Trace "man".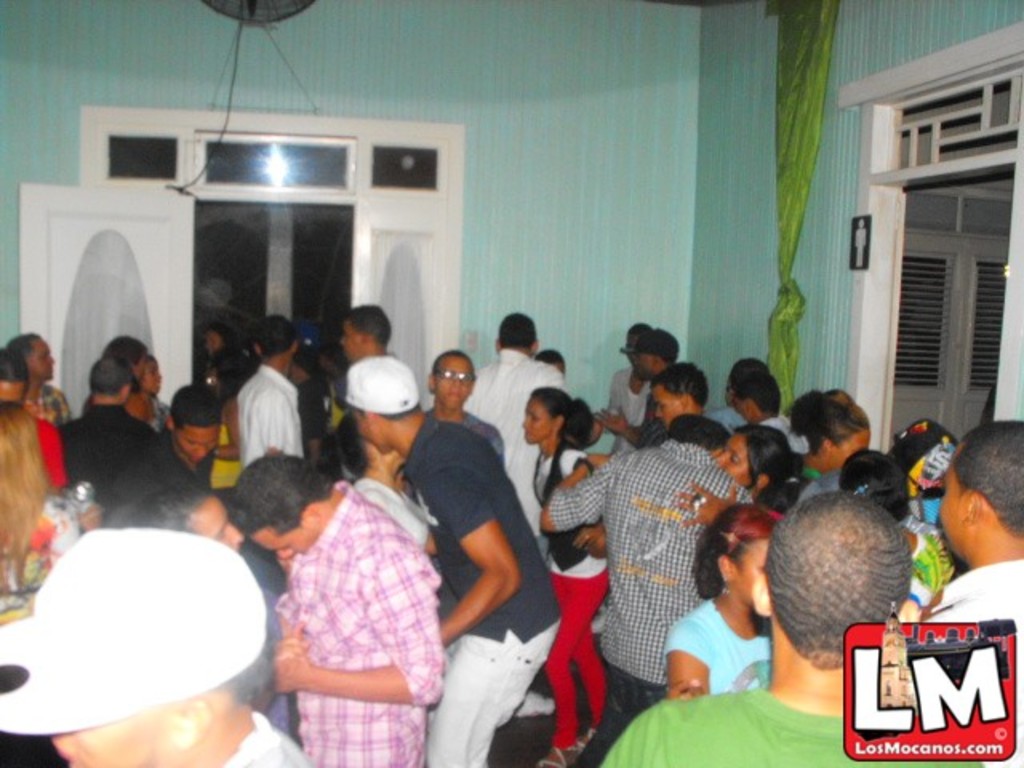
Traced to x1=411, y1=334, x2=509, y2=478.
